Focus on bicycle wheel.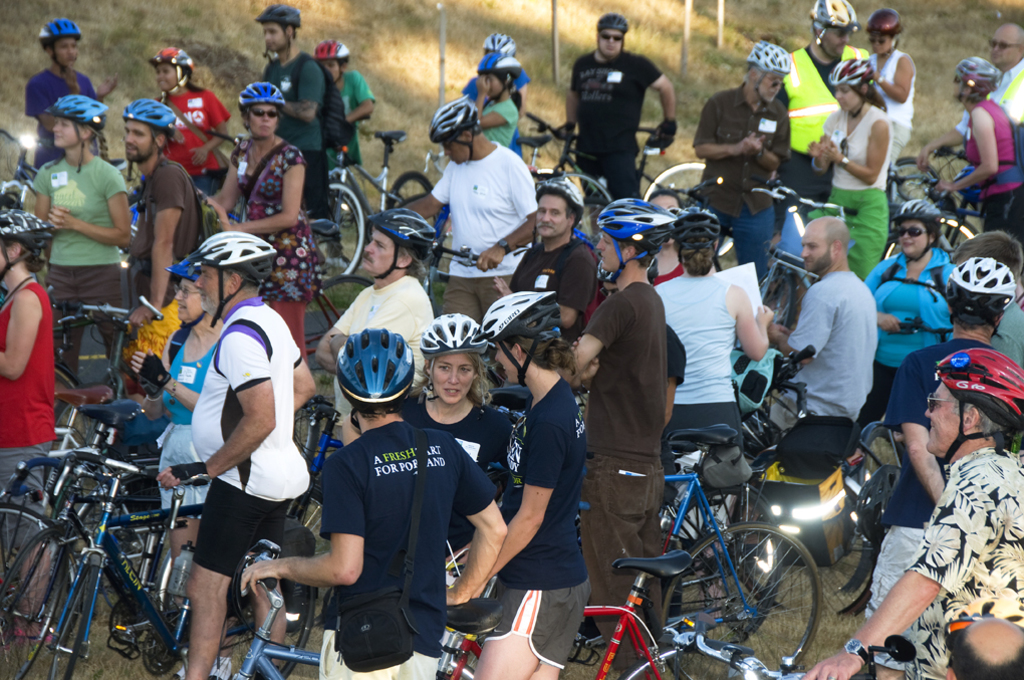
Focused at 642/157/705/212.
